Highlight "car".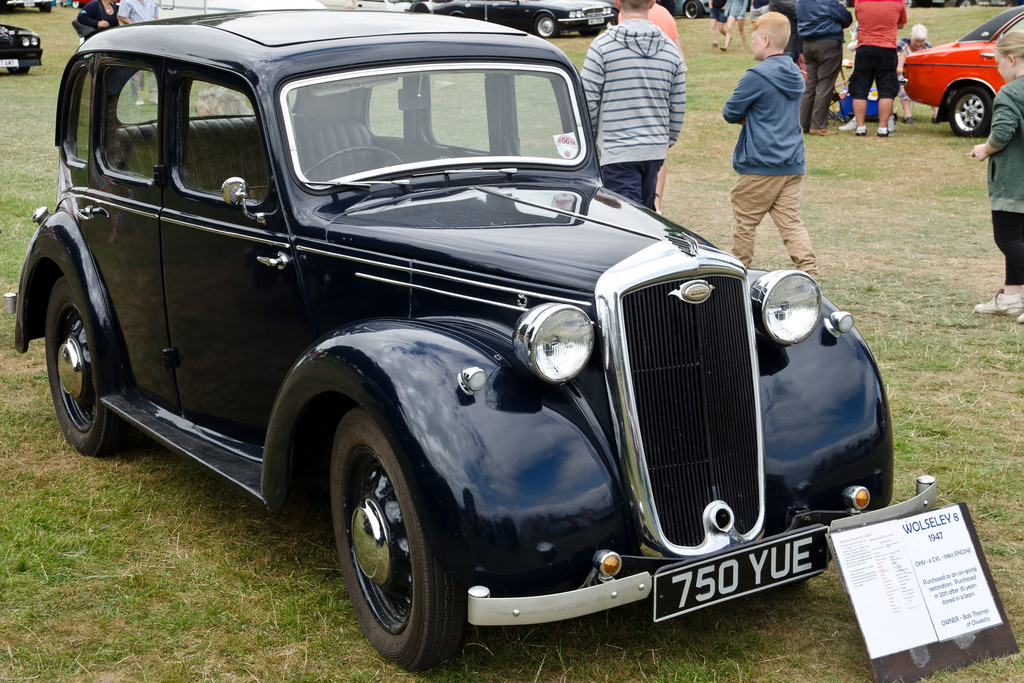
Highlighted region: box(900, 7, 1023, 134).
